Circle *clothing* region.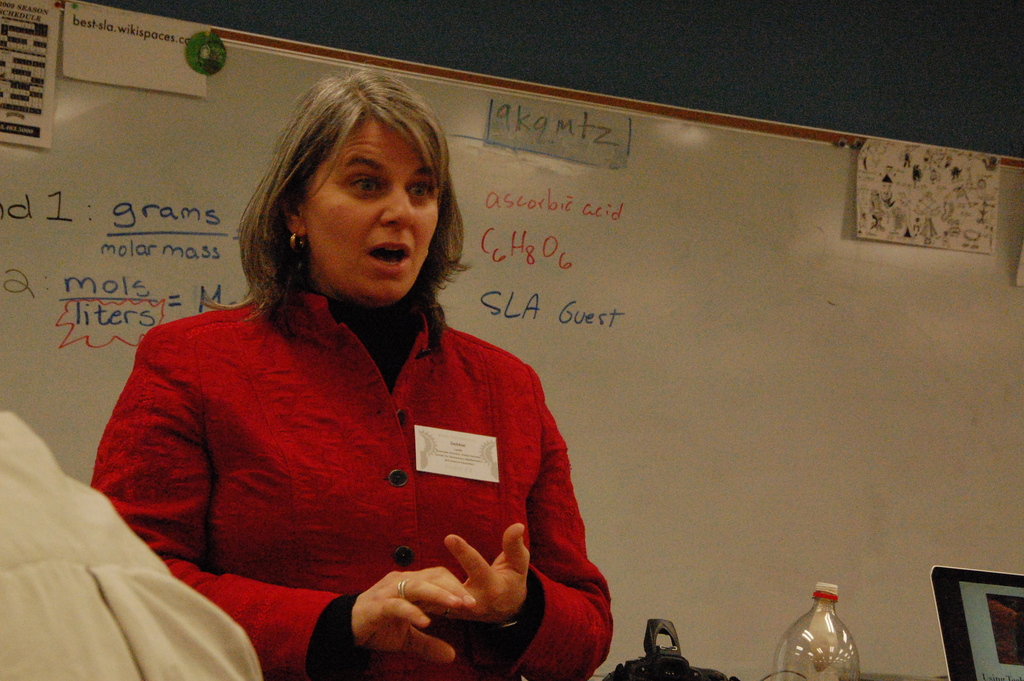
Region: <region>159, 292, 630, 664</region>.
